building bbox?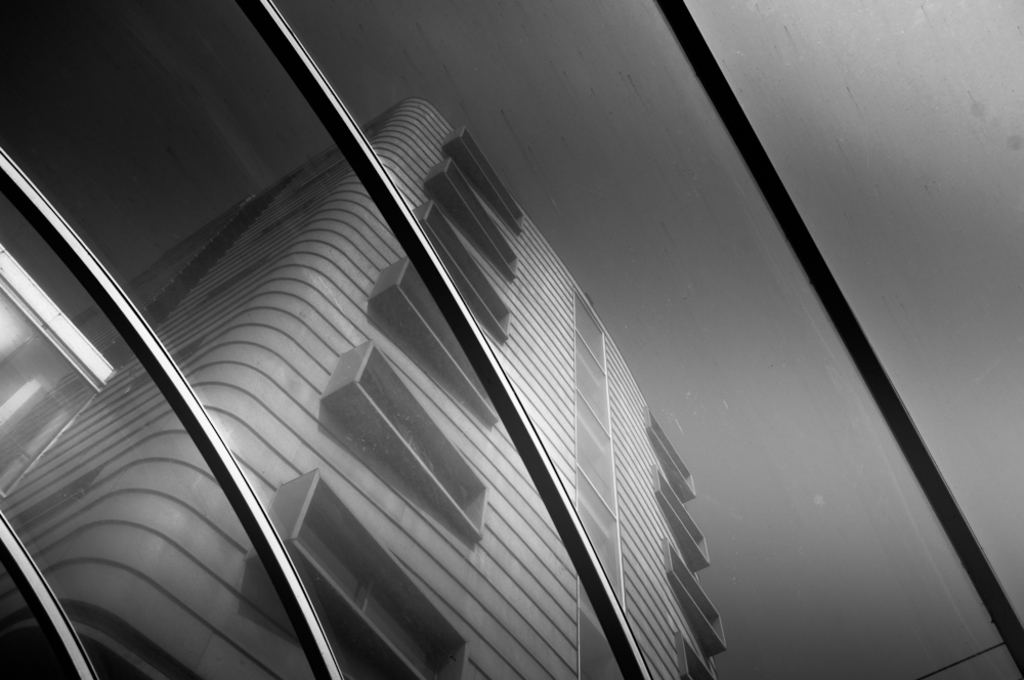
{"x1": 0, "y1": 0, "x2": 1023, "y2": 679}
